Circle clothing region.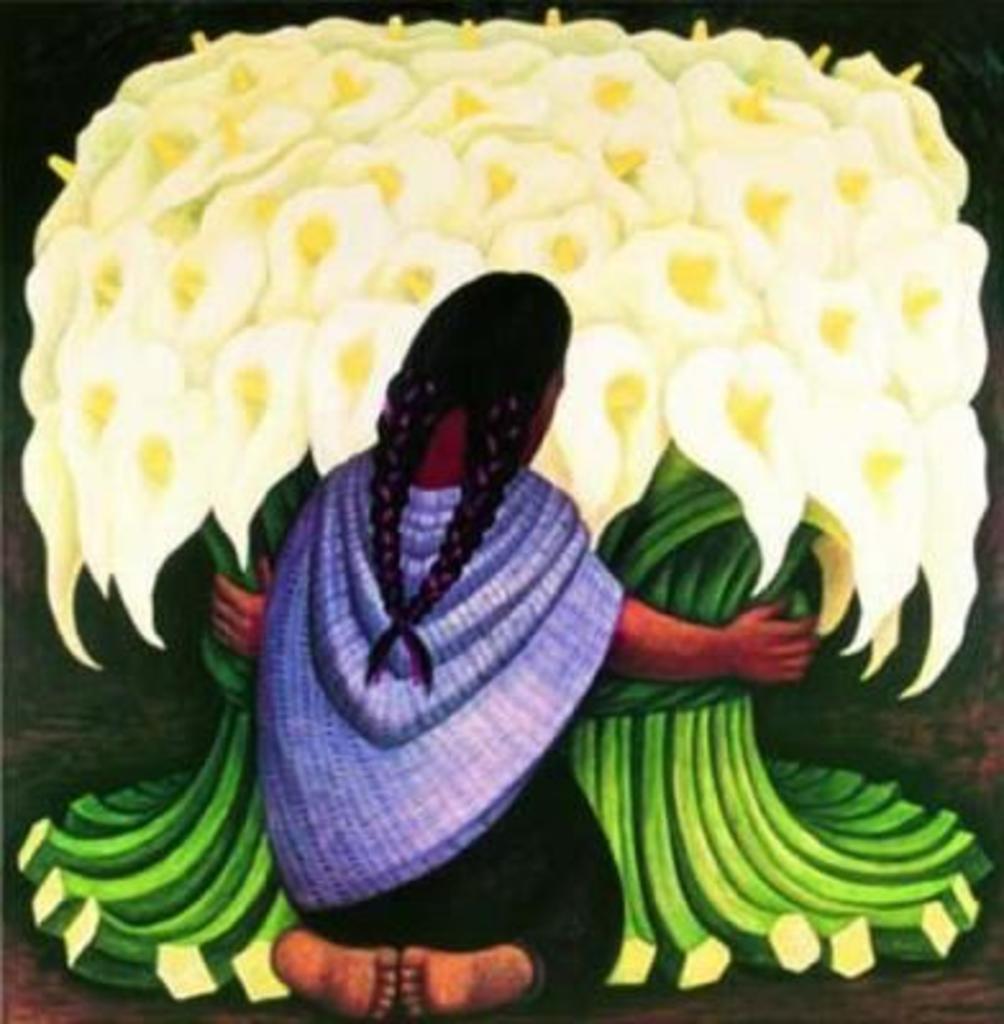
Region: 233/333/738/993.
